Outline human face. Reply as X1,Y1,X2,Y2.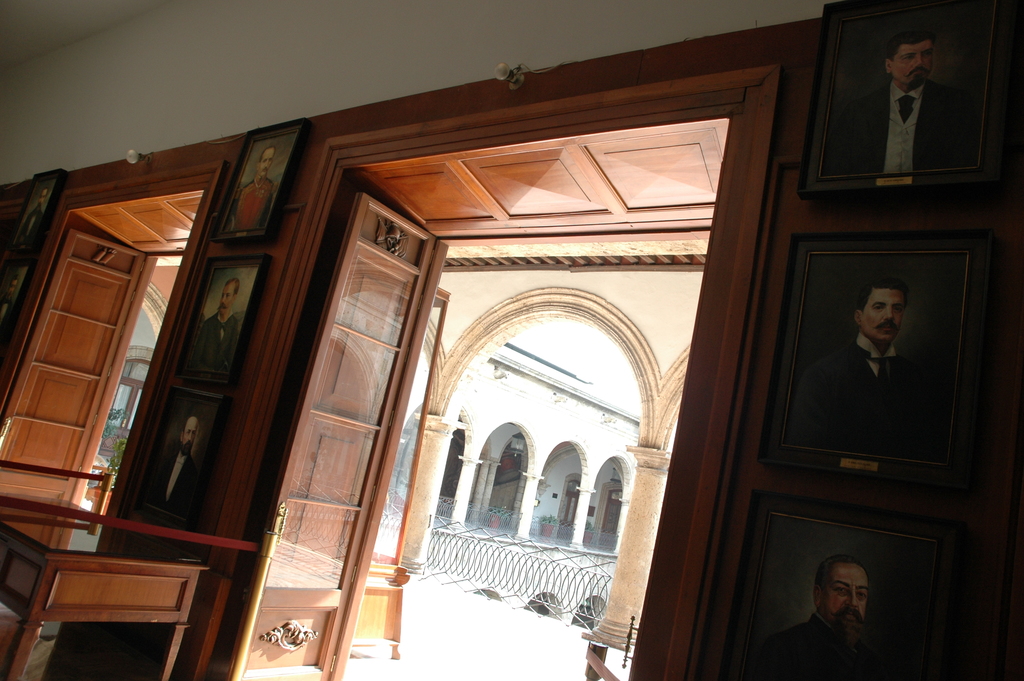
893,41,932,92.
